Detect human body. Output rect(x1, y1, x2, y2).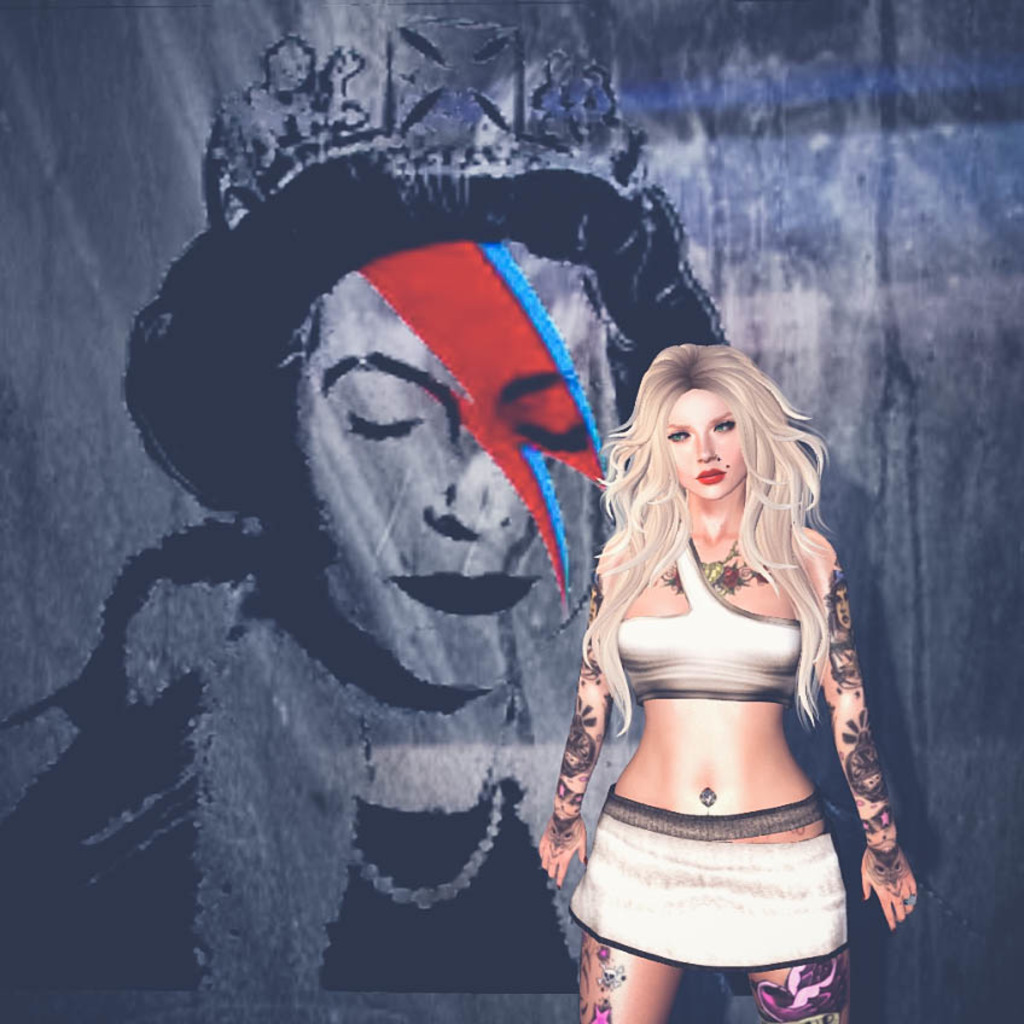
rect(539, 318, 875, 1023).
